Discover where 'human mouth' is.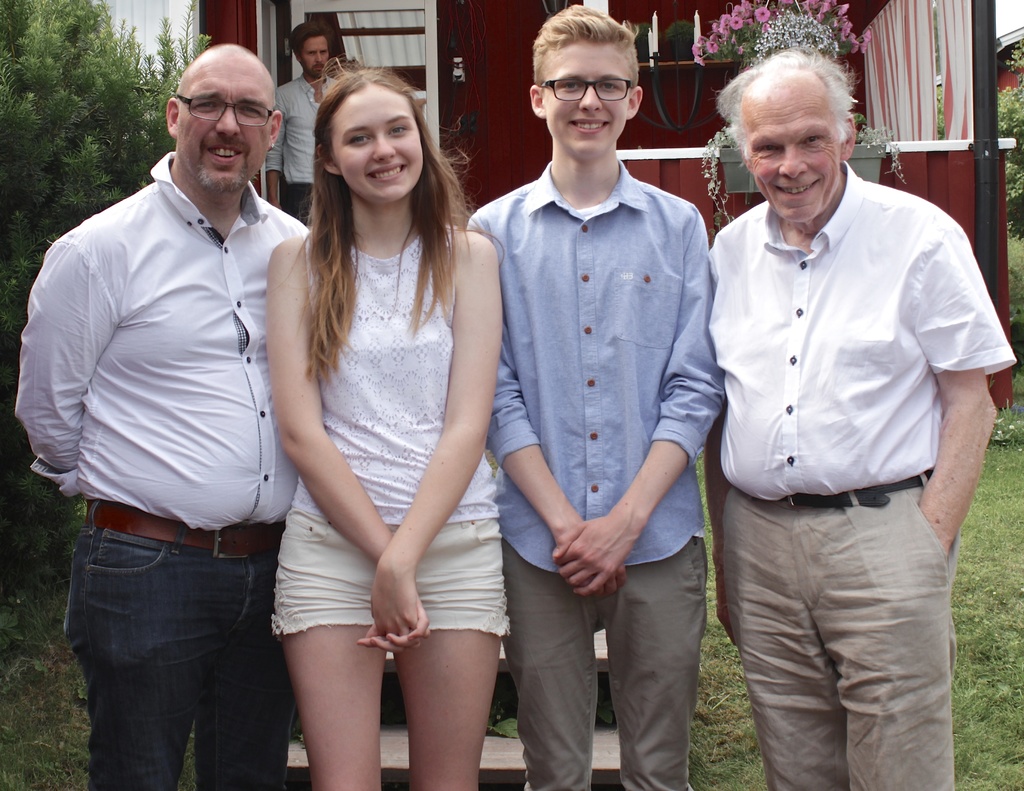
Discovered at 309:64:328:75.
